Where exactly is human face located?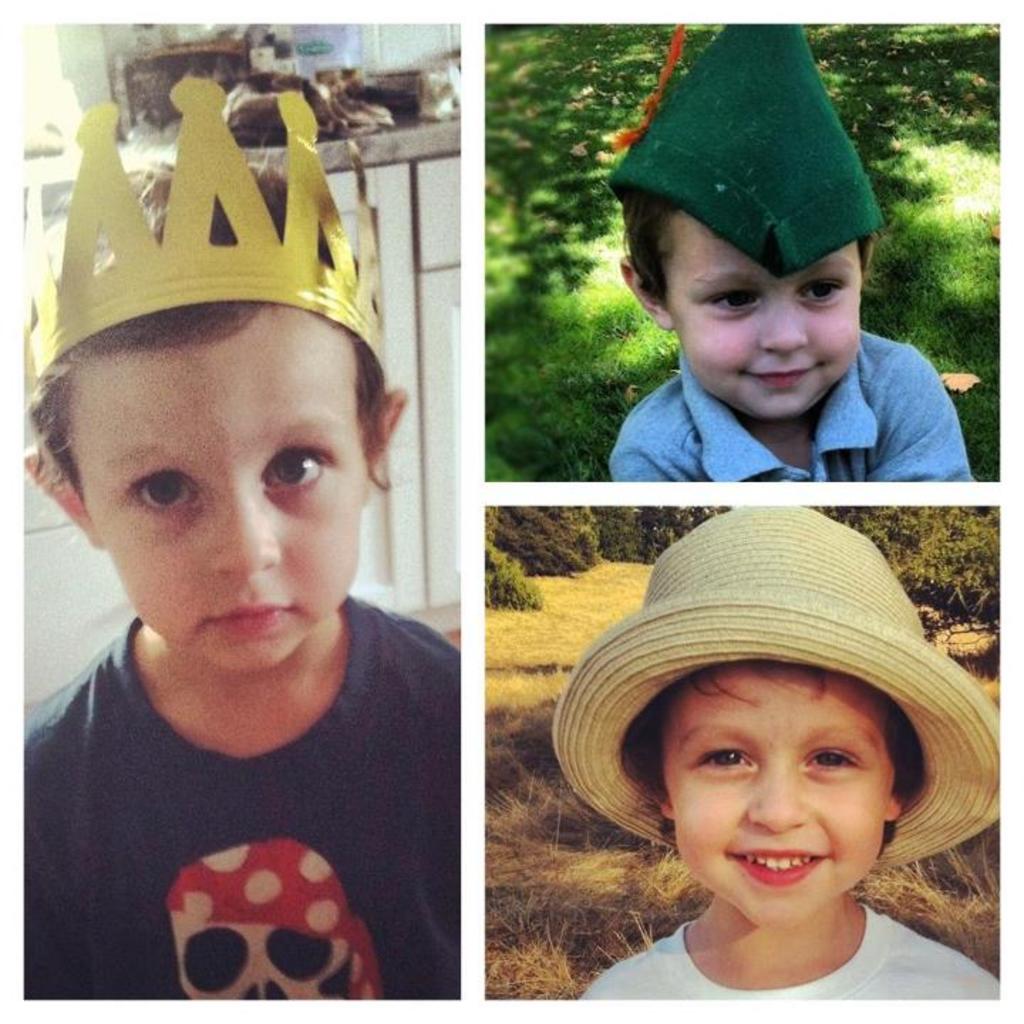
Its bounding box is {"x1": 81, "y1": 302, "x2": 374, "y2": 670}.
